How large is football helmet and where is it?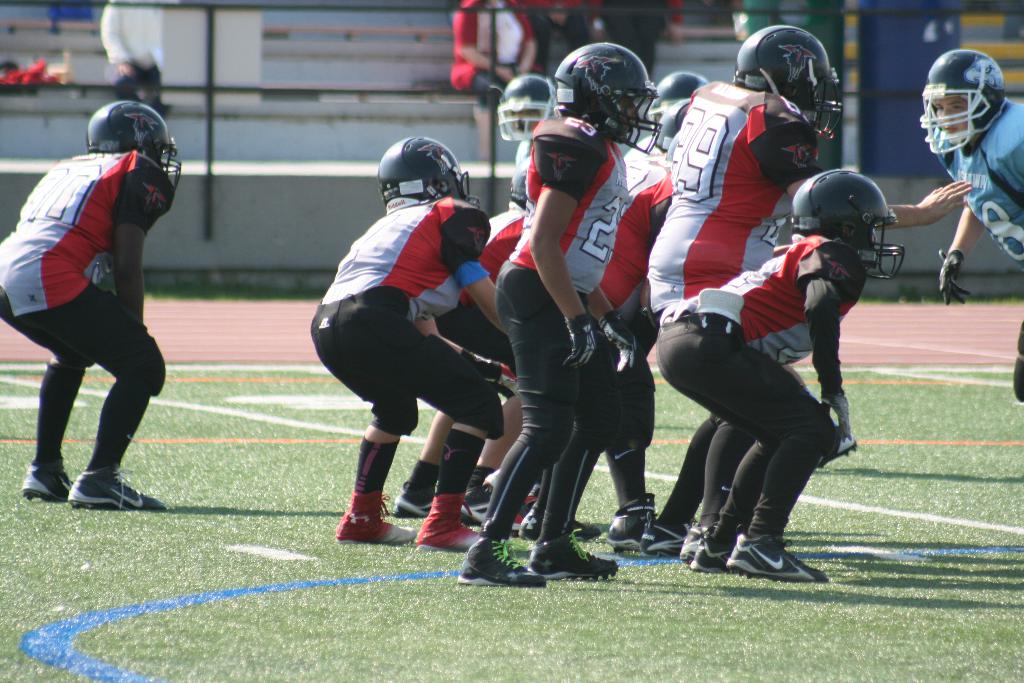
Bounding box: 914:50:1009:164.
